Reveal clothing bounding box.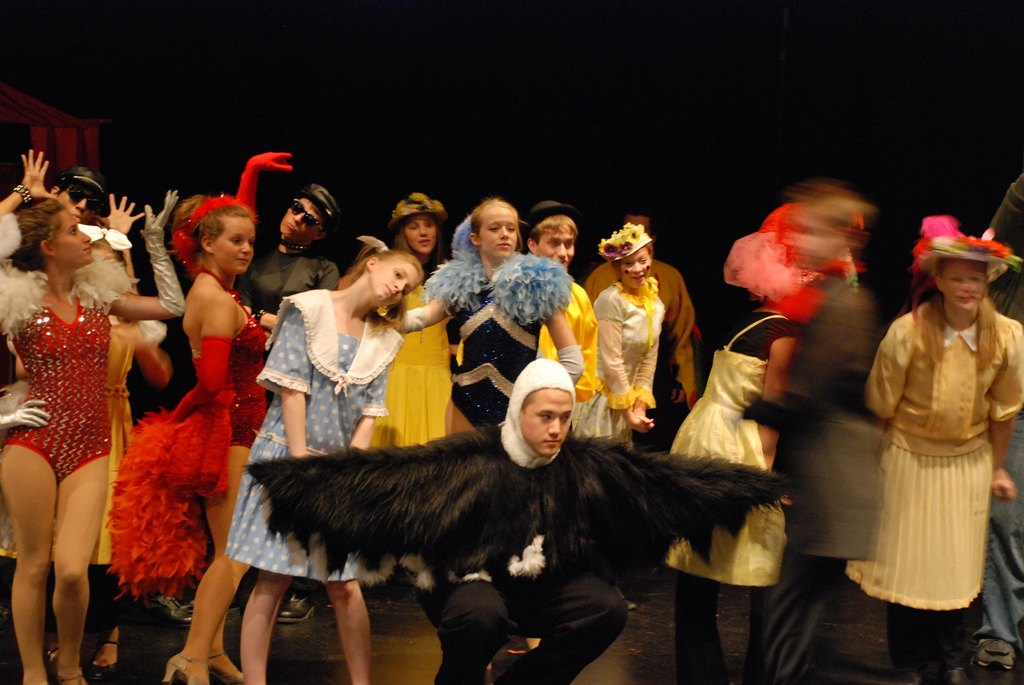
Revealed: 854, 255, 1009, 626.
